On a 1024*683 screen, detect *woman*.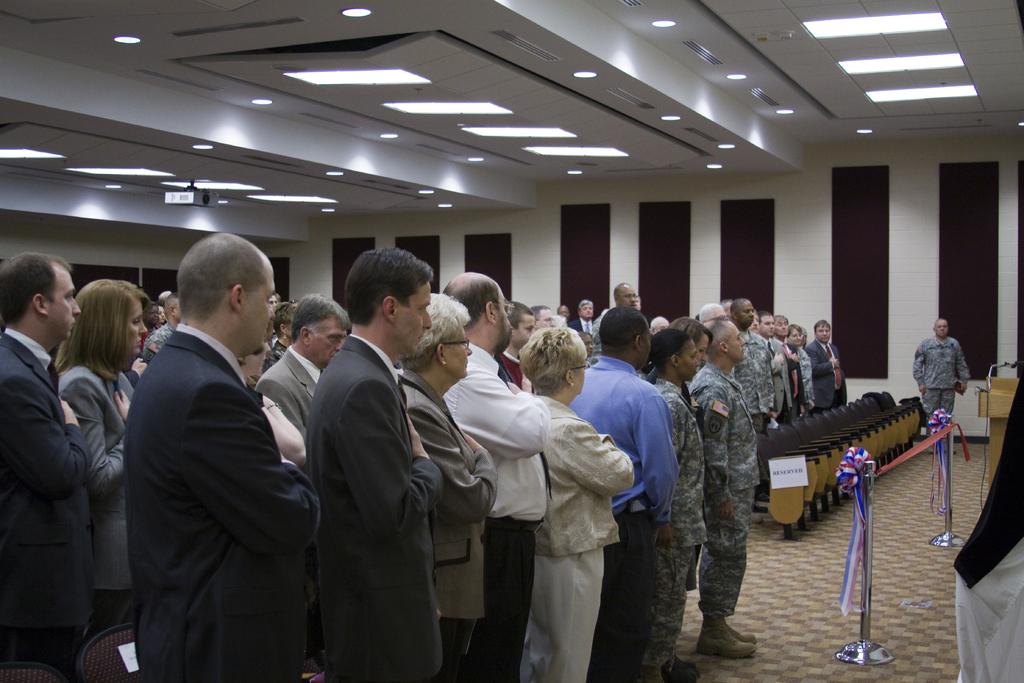
{"x1": 48, "y1": 268, "x2": 142, "y2": 645}.
